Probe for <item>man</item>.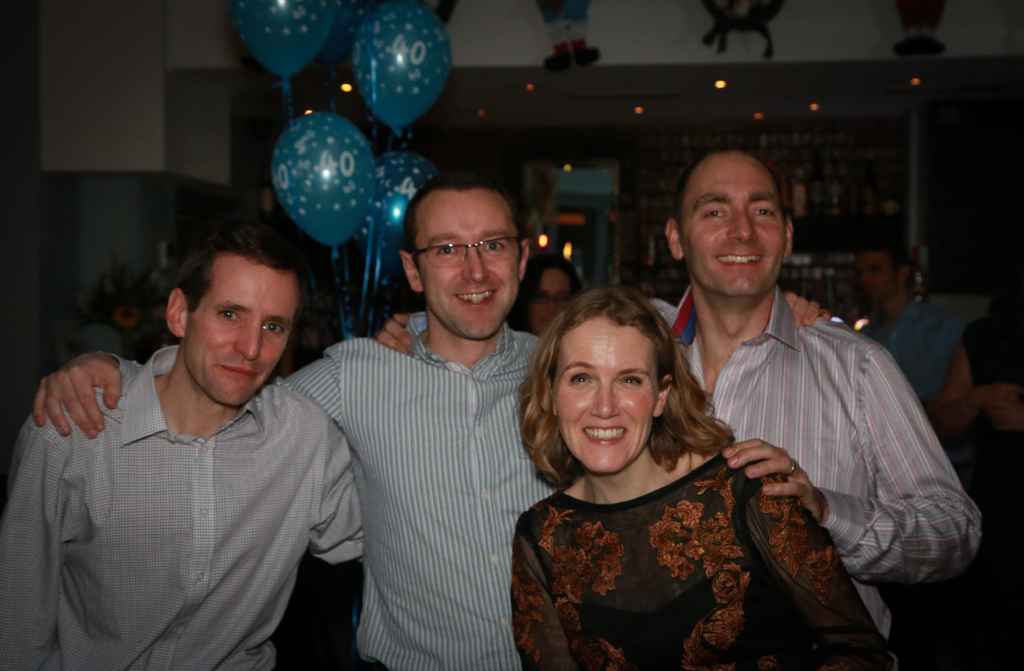
Probe result: locate(854, 241, 972, 400).
